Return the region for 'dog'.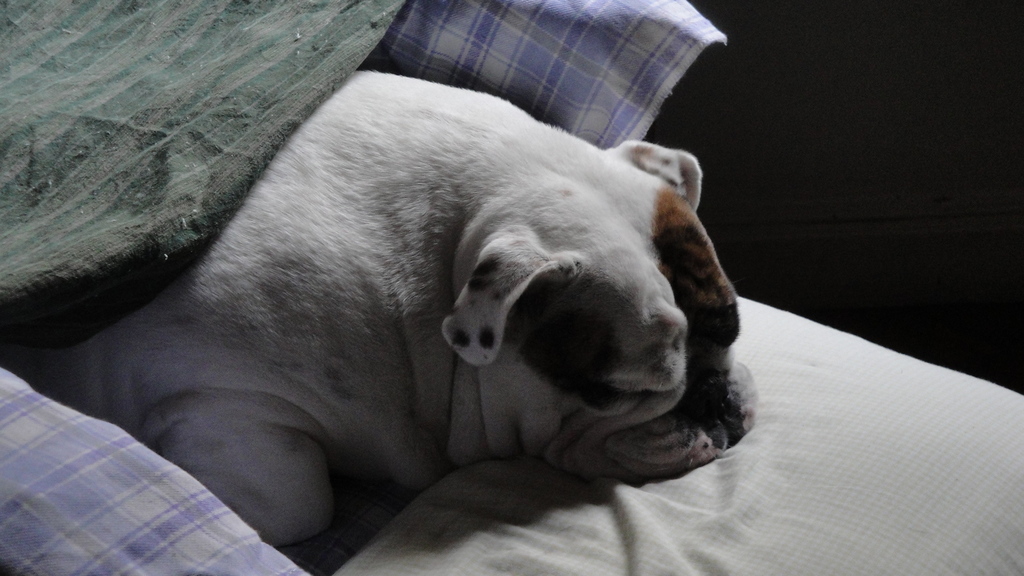
box=[0, 72, 742, 575].
